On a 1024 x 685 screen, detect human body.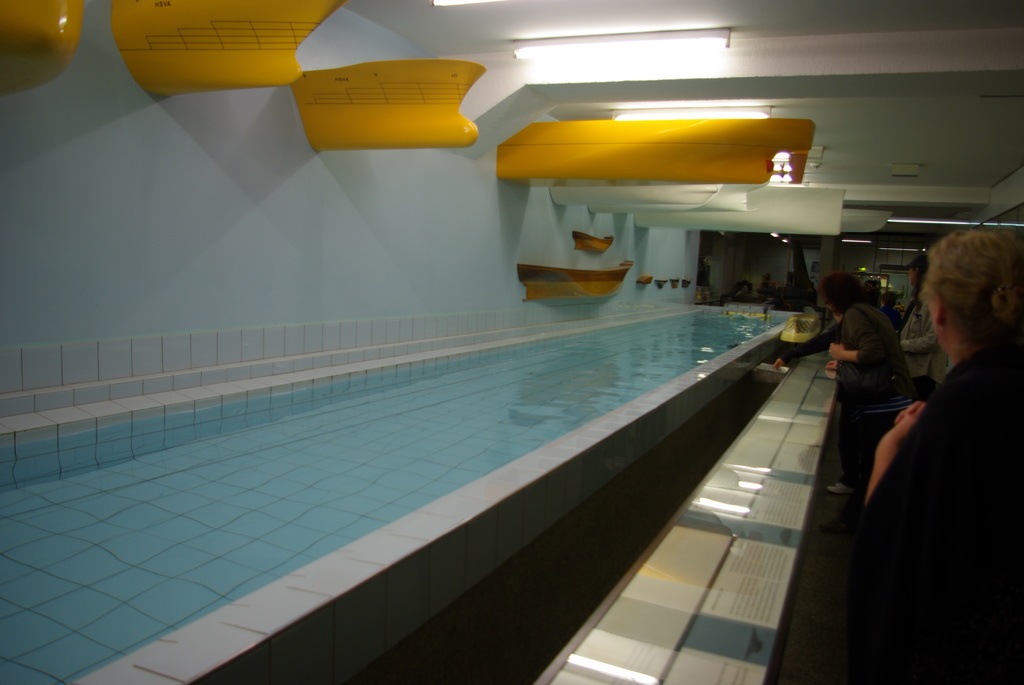
pyautogui.locateOnScreen(899, 257, 957, 409).
